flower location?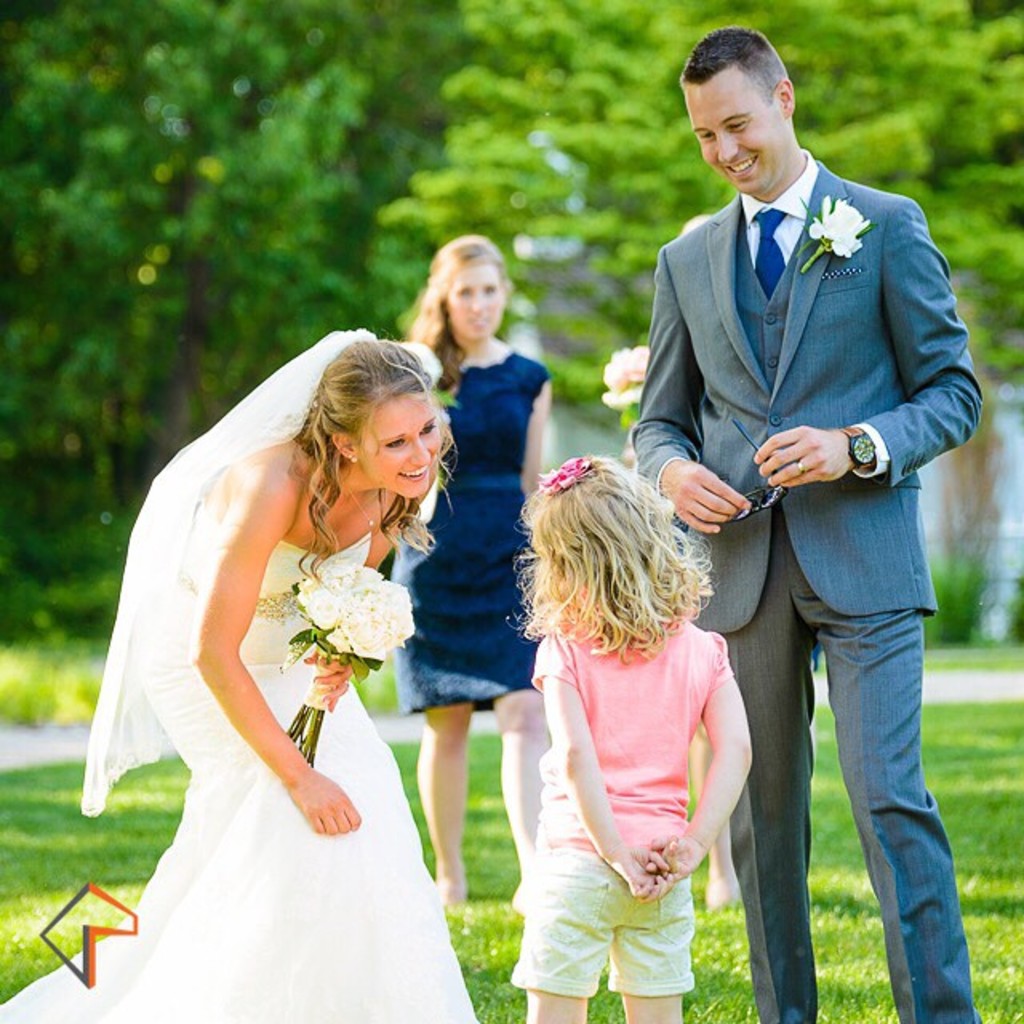
[811,195,862,258]
